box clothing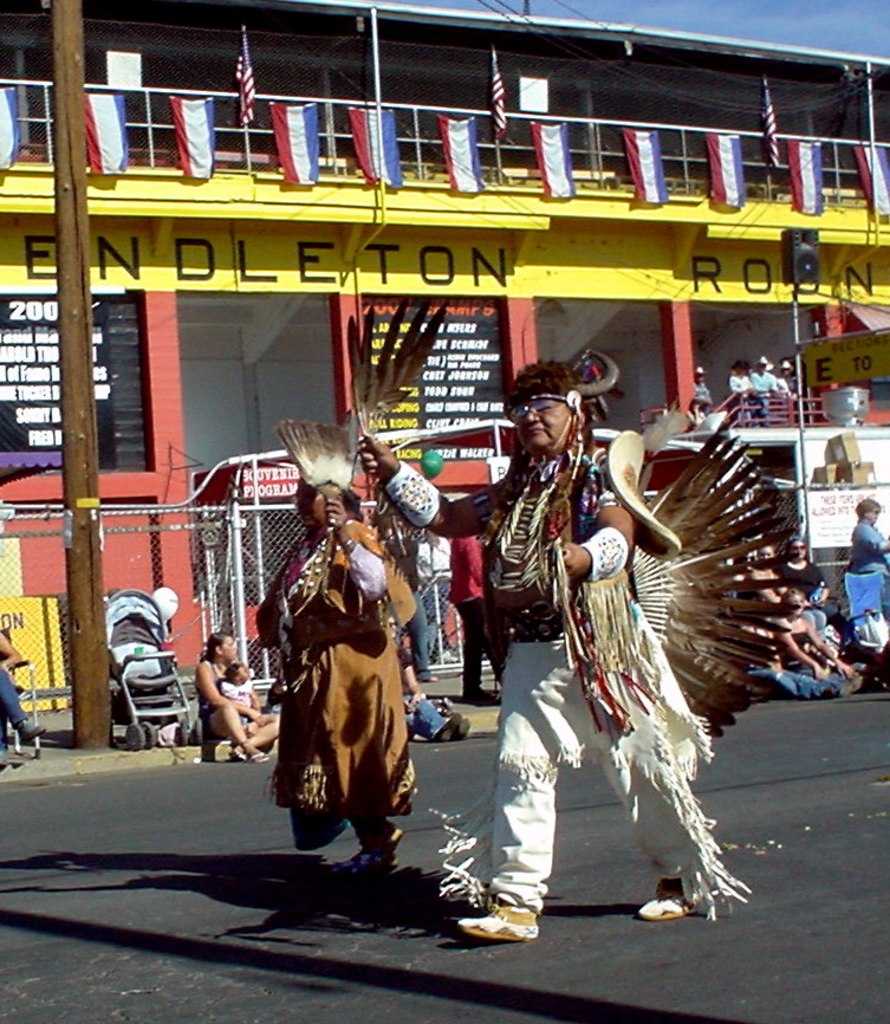
bbox(729, 376, 751, 419)
